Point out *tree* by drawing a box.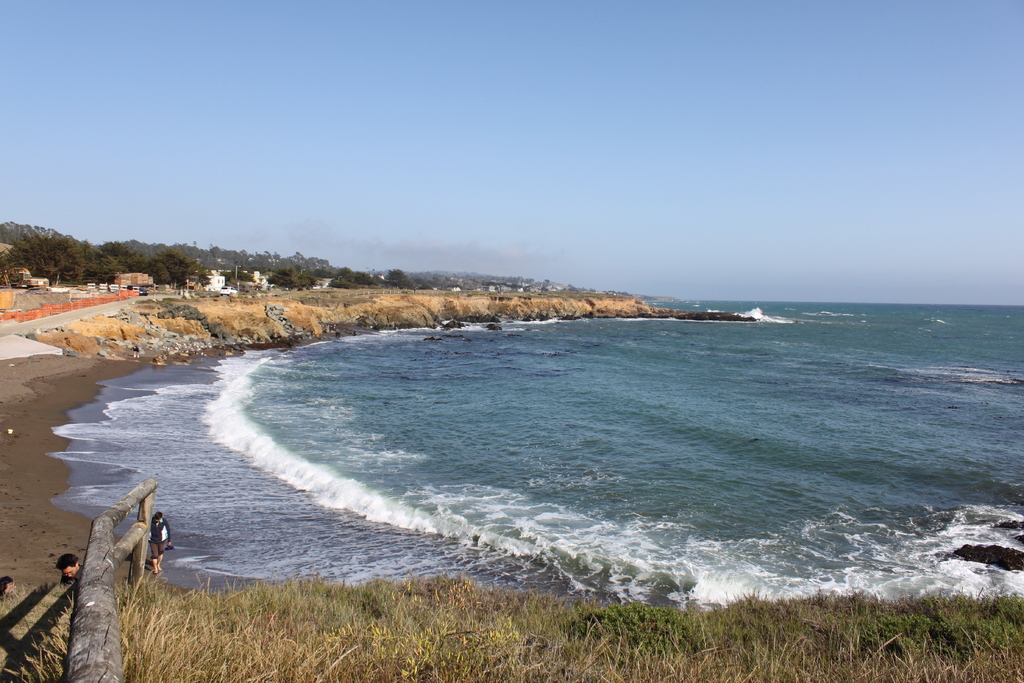
rect(0, 206, 131, 287).
